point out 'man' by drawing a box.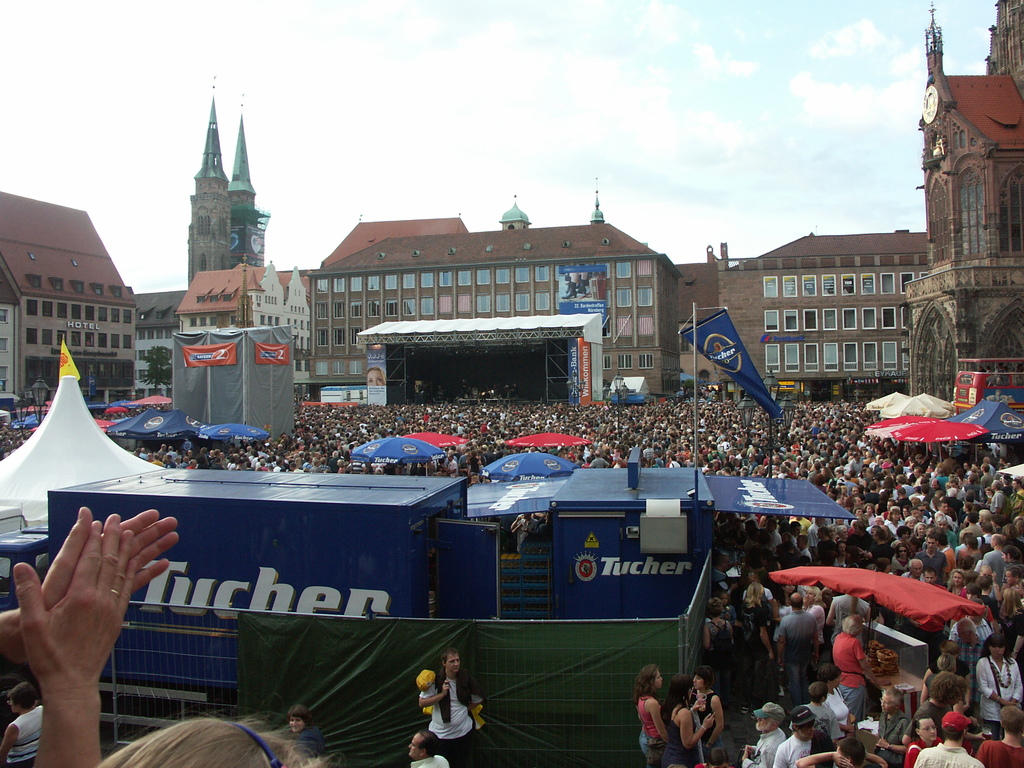
locate(139, 446, 148, 458).
